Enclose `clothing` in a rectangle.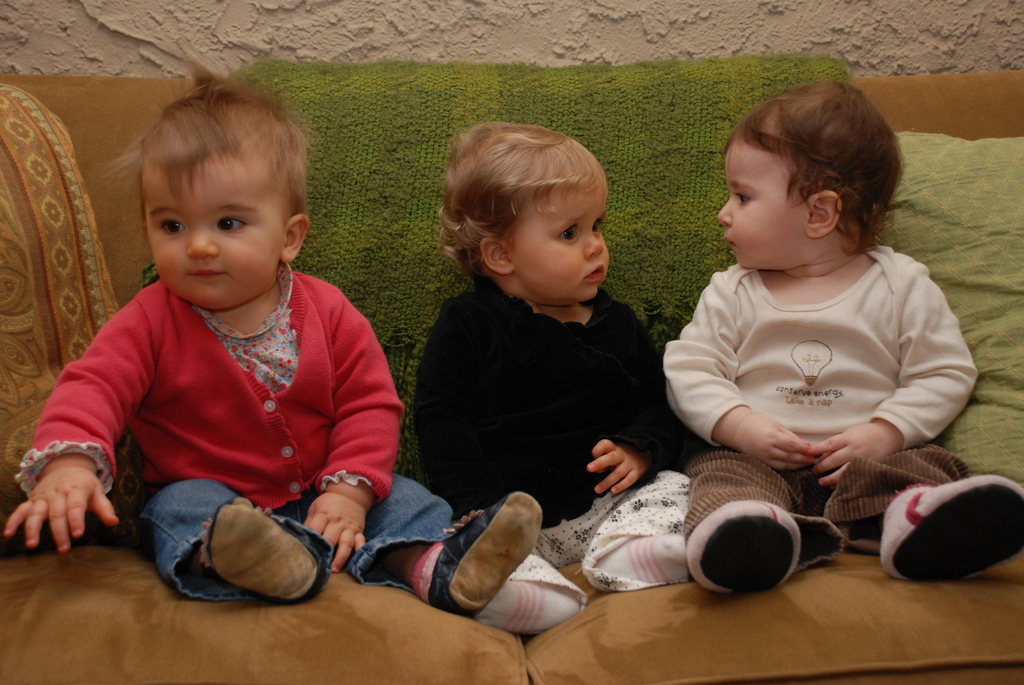
rect(659, 260, 981, 583).
